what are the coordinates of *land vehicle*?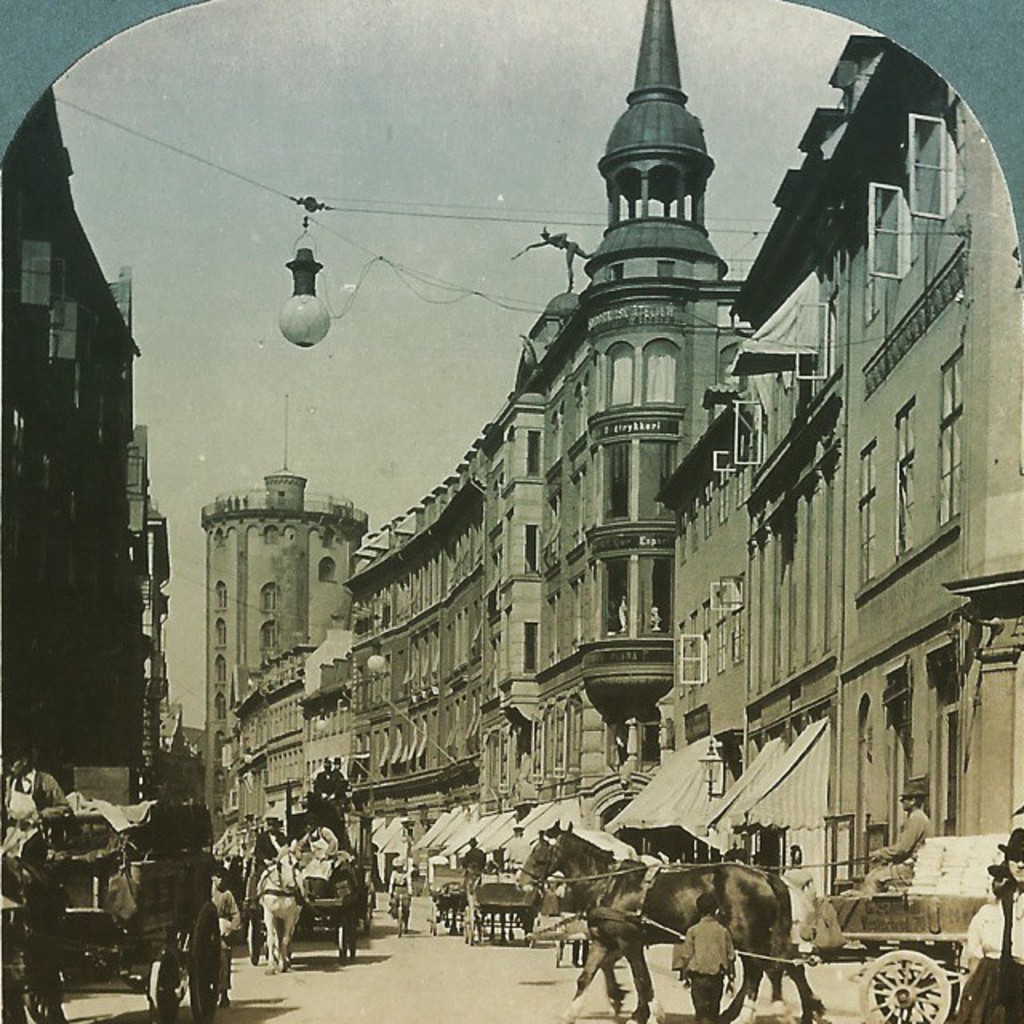
53 808 134 931.
